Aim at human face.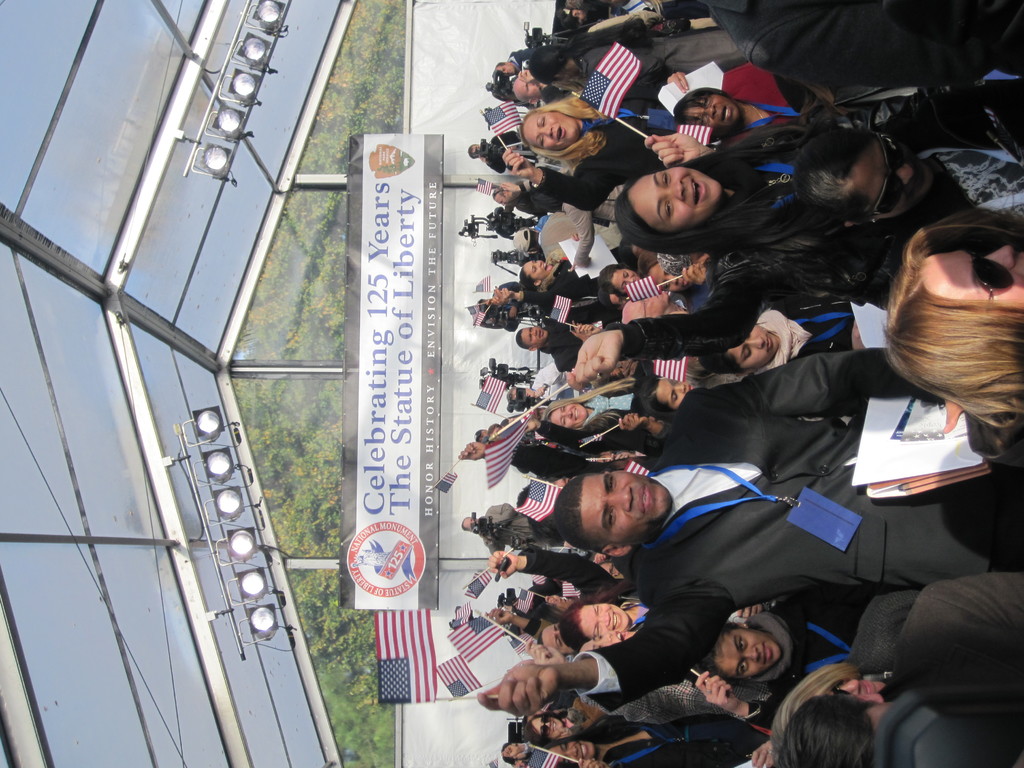
Aimed at [left=627, top=165, right=721, bottom=236].
